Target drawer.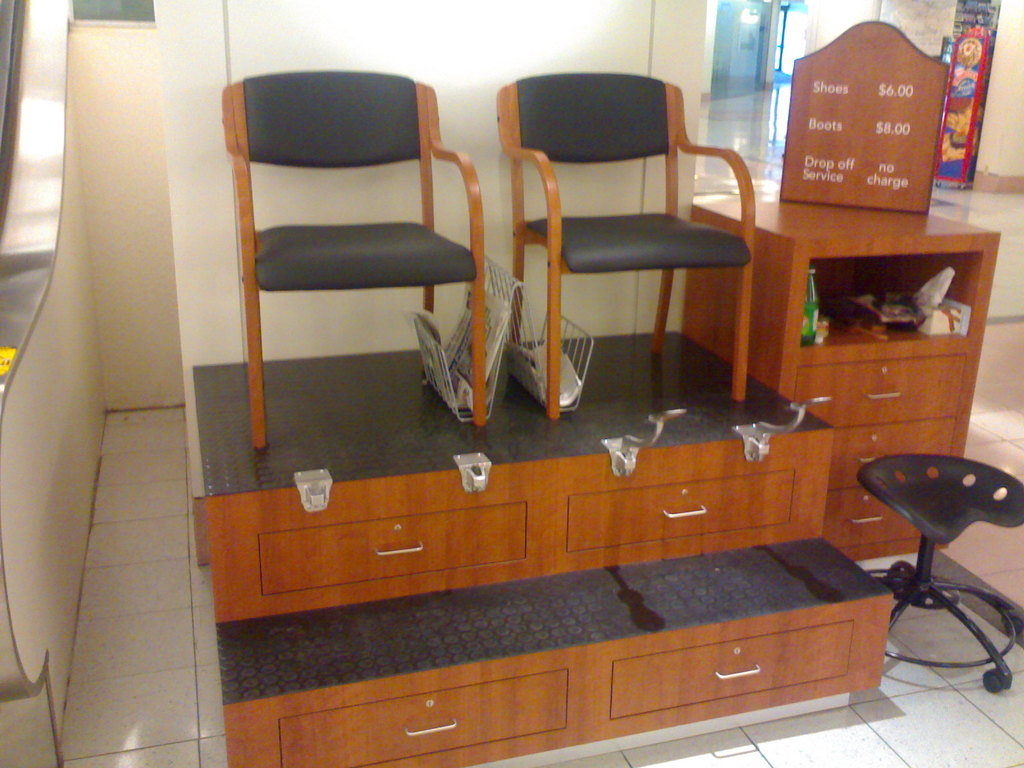
Target region: (x1=801, y1=355, x2=970, y2=428).
